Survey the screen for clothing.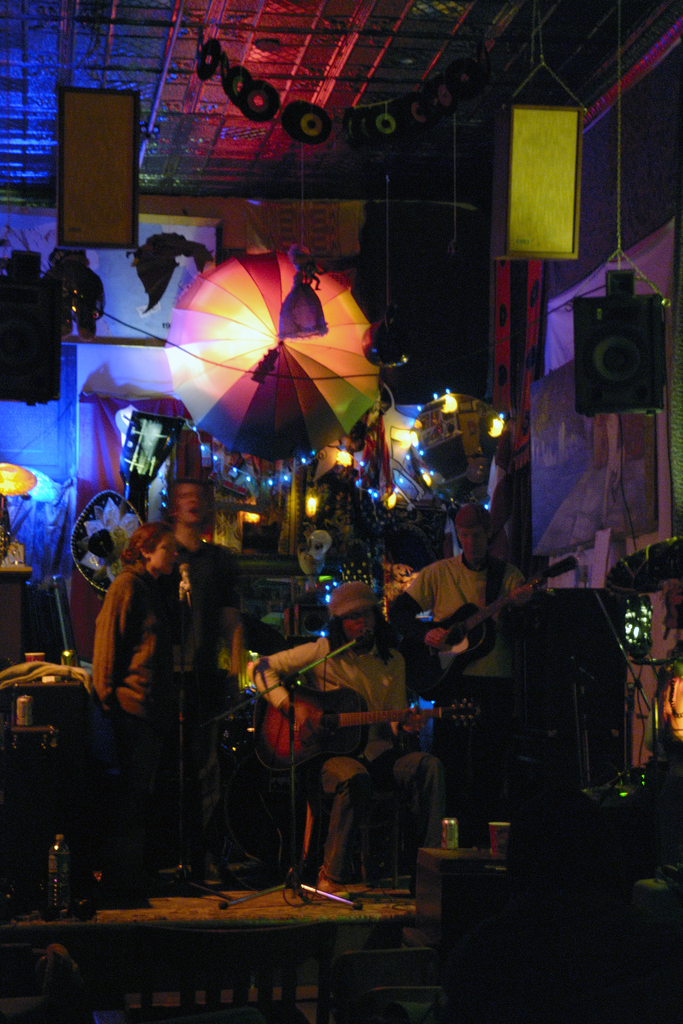
Survey found: (x1=91, y1=555, x2=172, y2=890).
